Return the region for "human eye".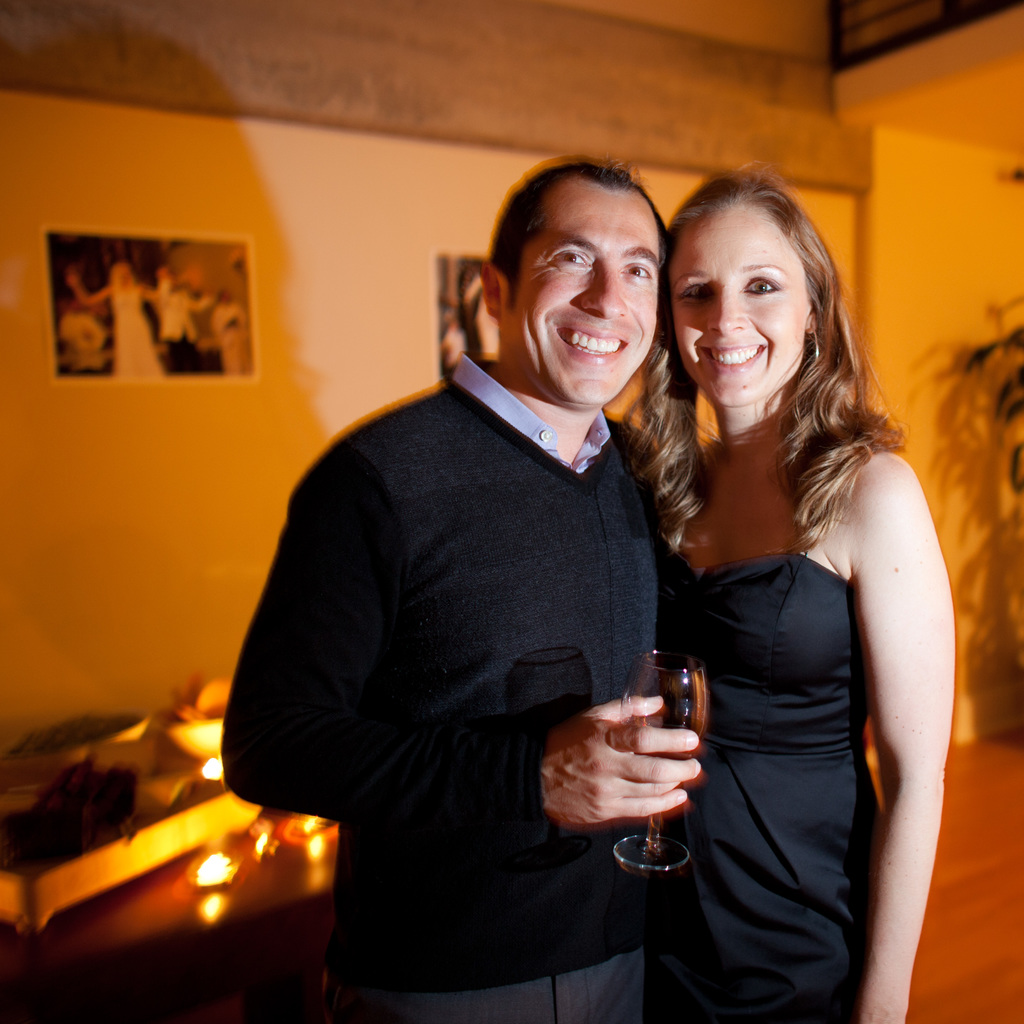
554/248/589/268.
